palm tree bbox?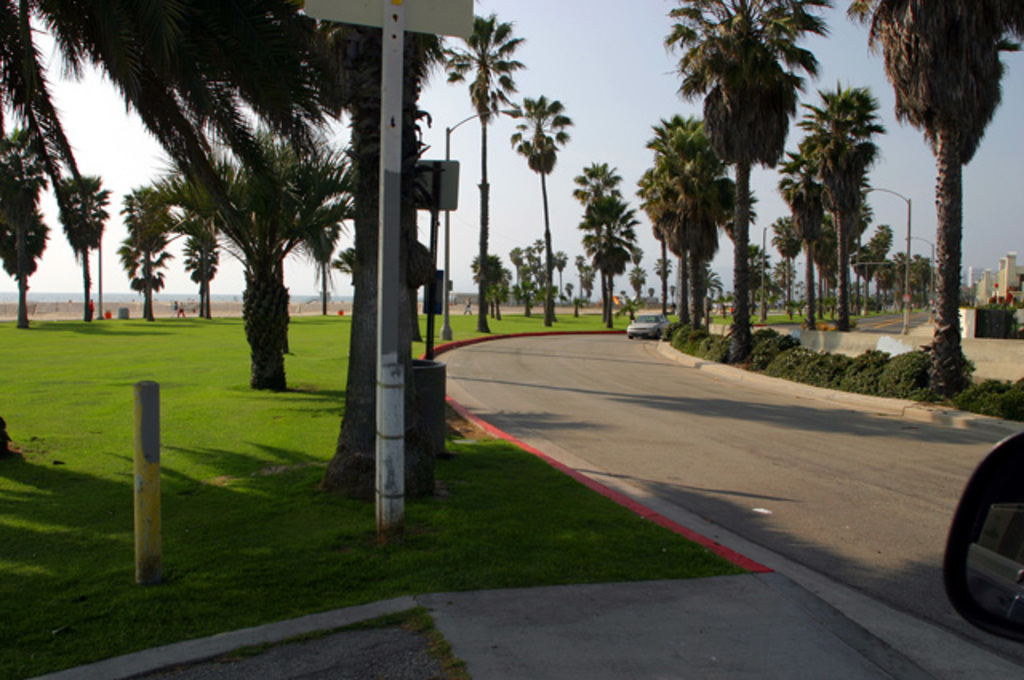
rect(122, 192, 174, 320)
